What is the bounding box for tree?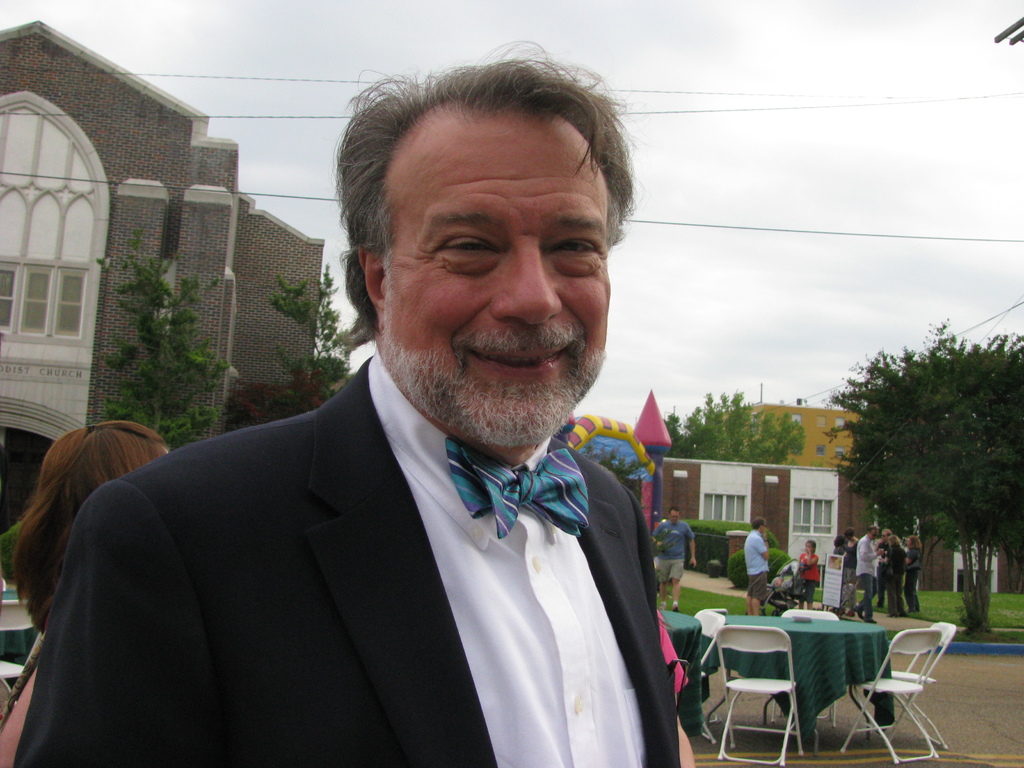
select_region(271, 257, 361, 419).
